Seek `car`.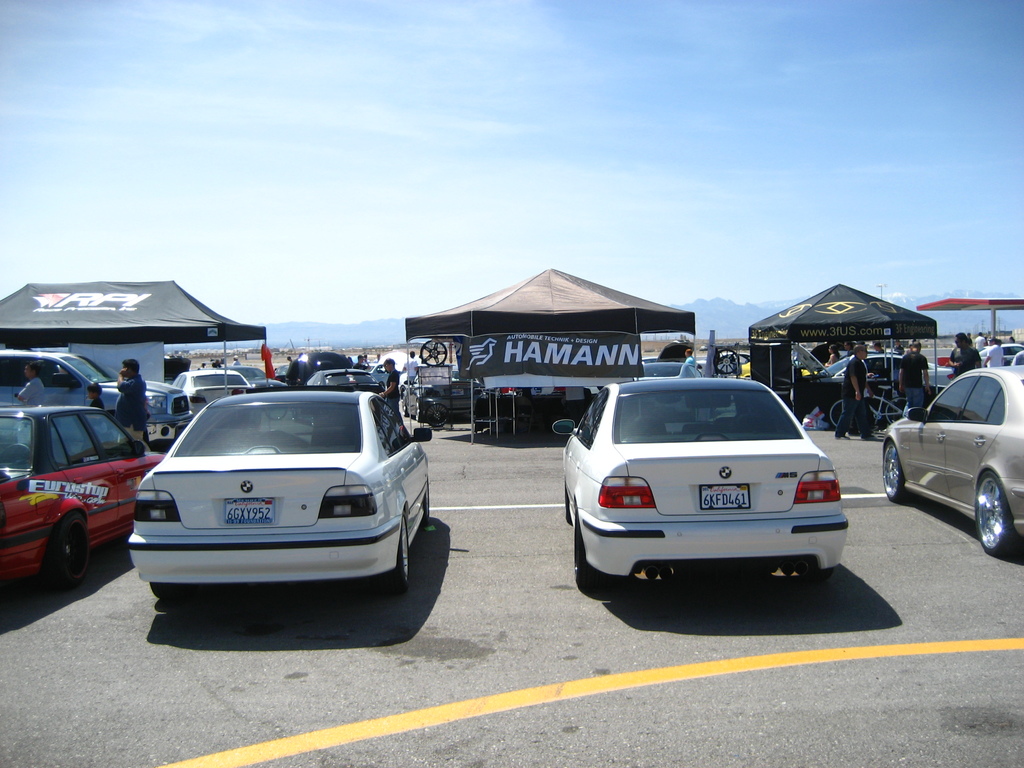
{"left": 809, "top": 354, "right": 897, "bottom": 406}.
